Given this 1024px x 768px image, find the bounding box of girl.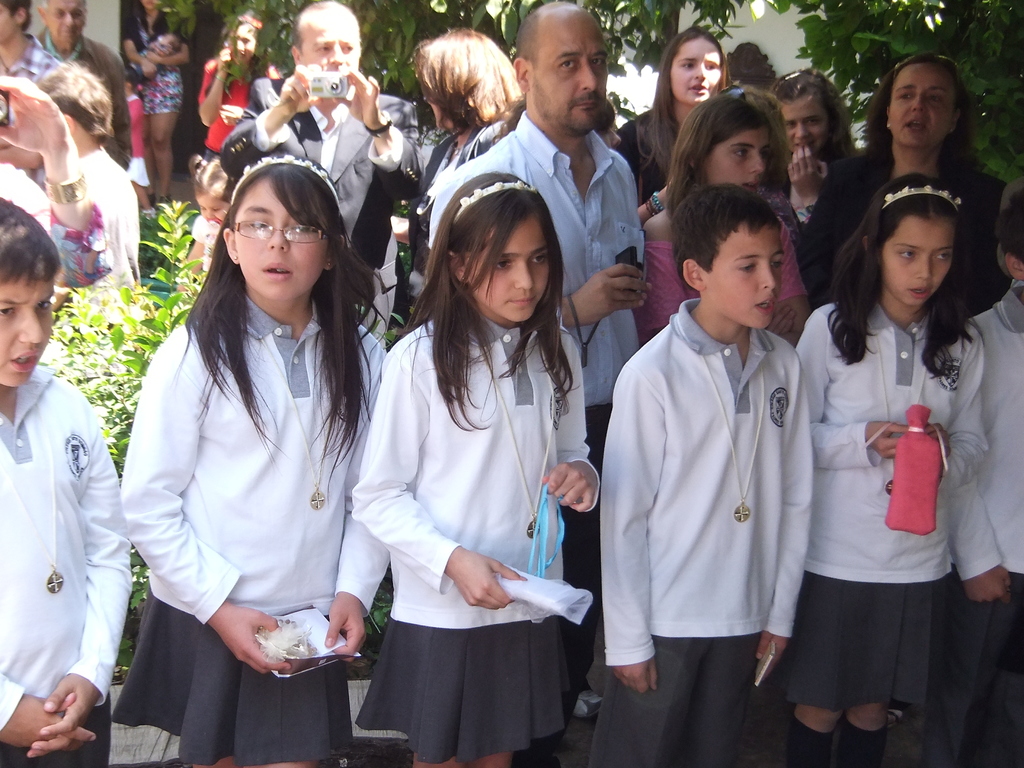
(351,171,589,764).
